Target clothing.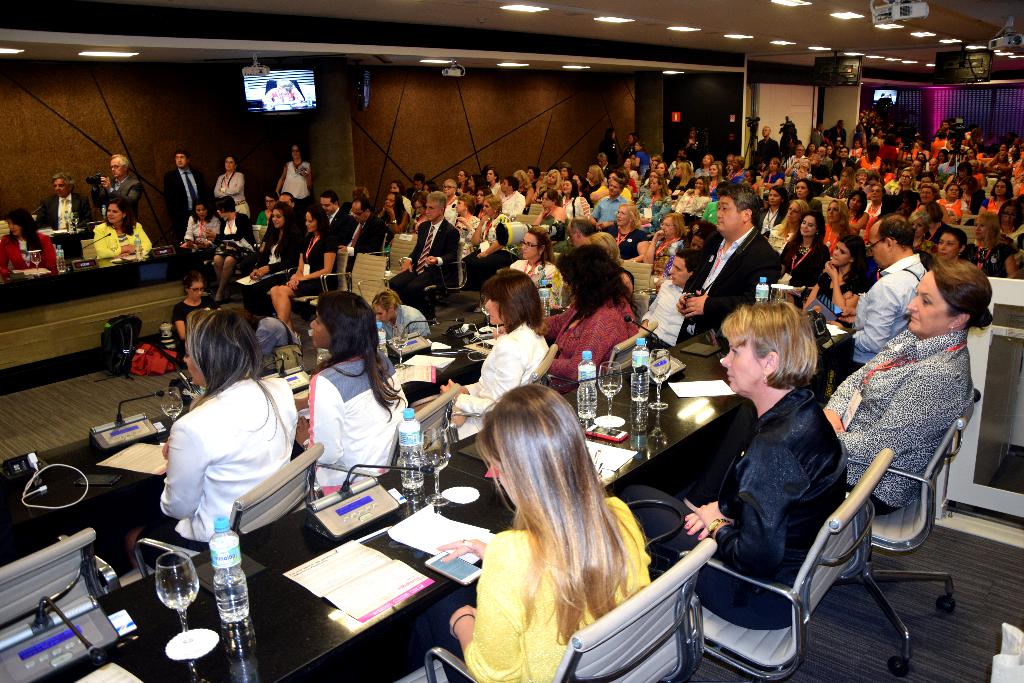
Target region: 285/163/310/199.
